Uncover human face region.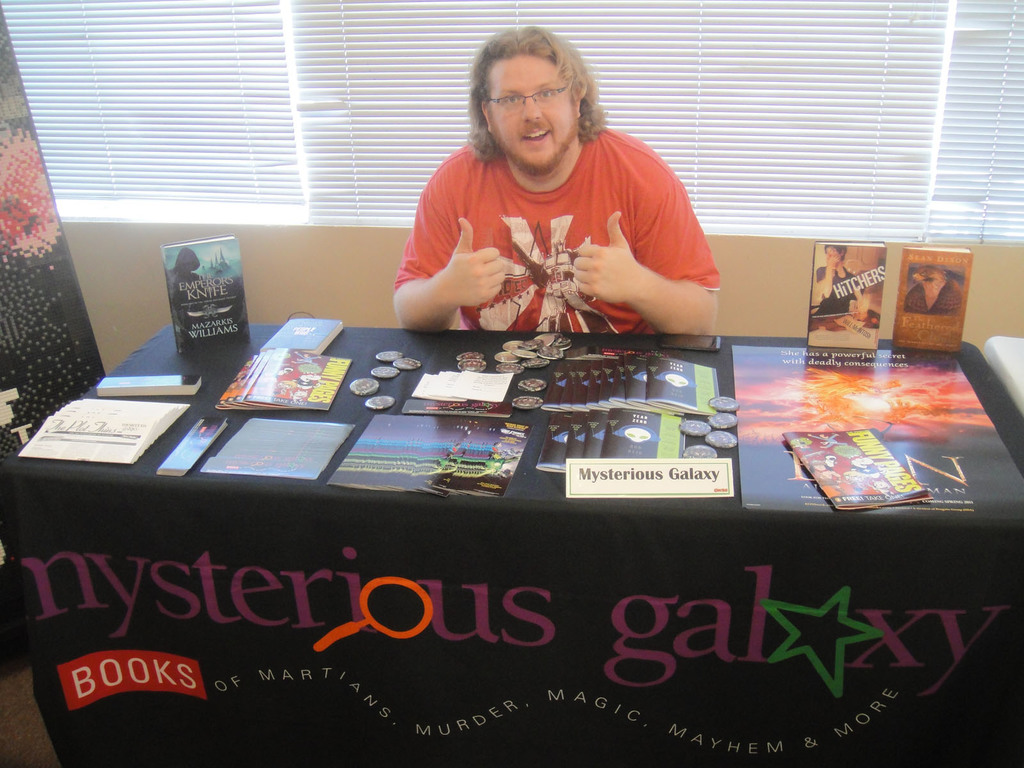
Uncovered: x1=825, y1=243, x2=841, y2=267.
